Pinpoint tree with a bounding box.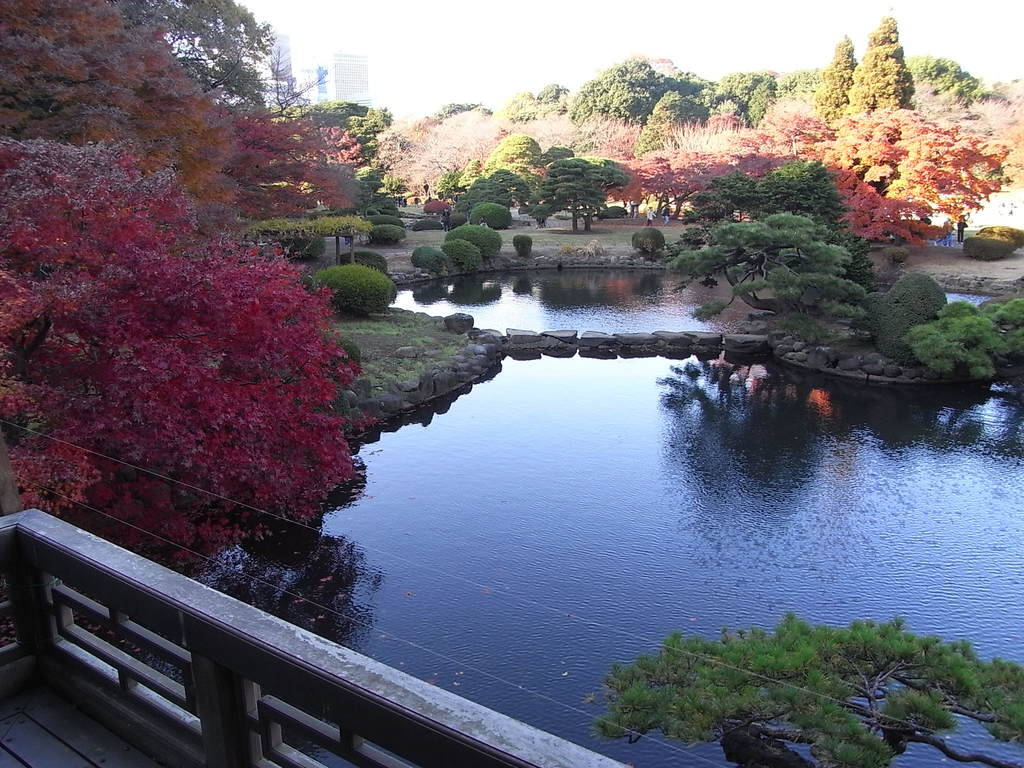
[left=659, top=124, right=764, bottom=193].
